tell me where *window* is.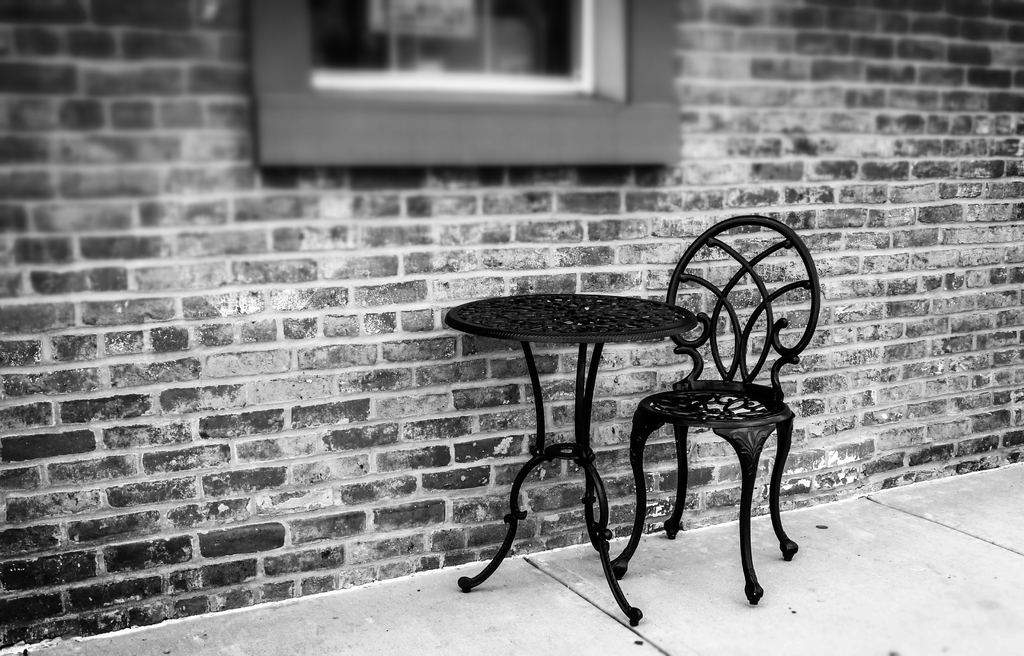
*window* is at l=212, t=11, r=719, b=170.
